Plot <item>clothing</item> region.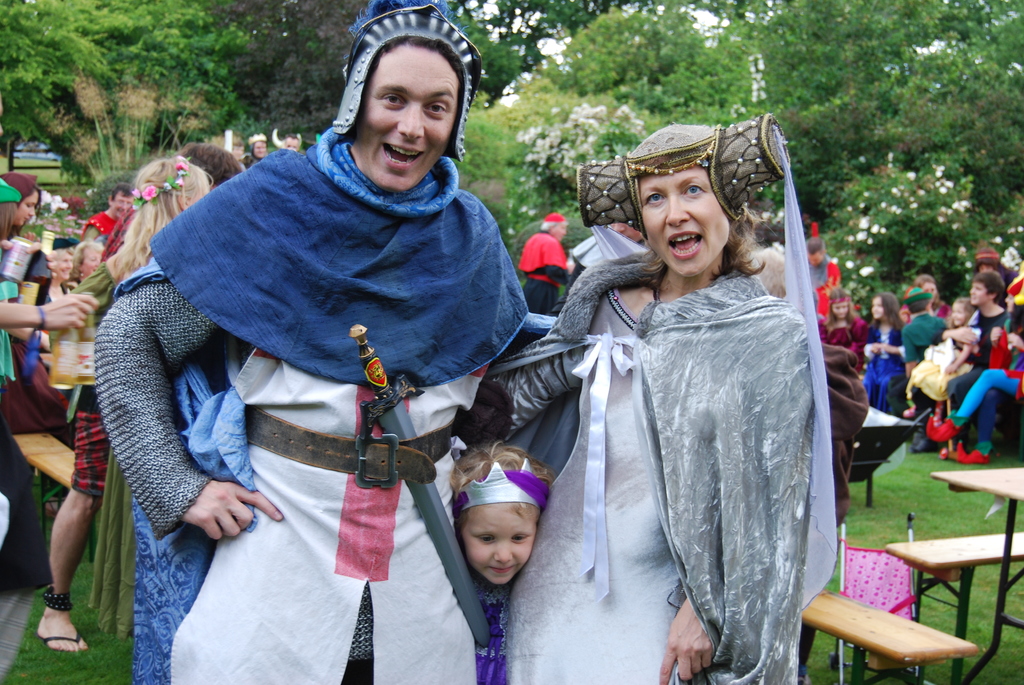
Plotted at box=[492, 237, 834, 684].
